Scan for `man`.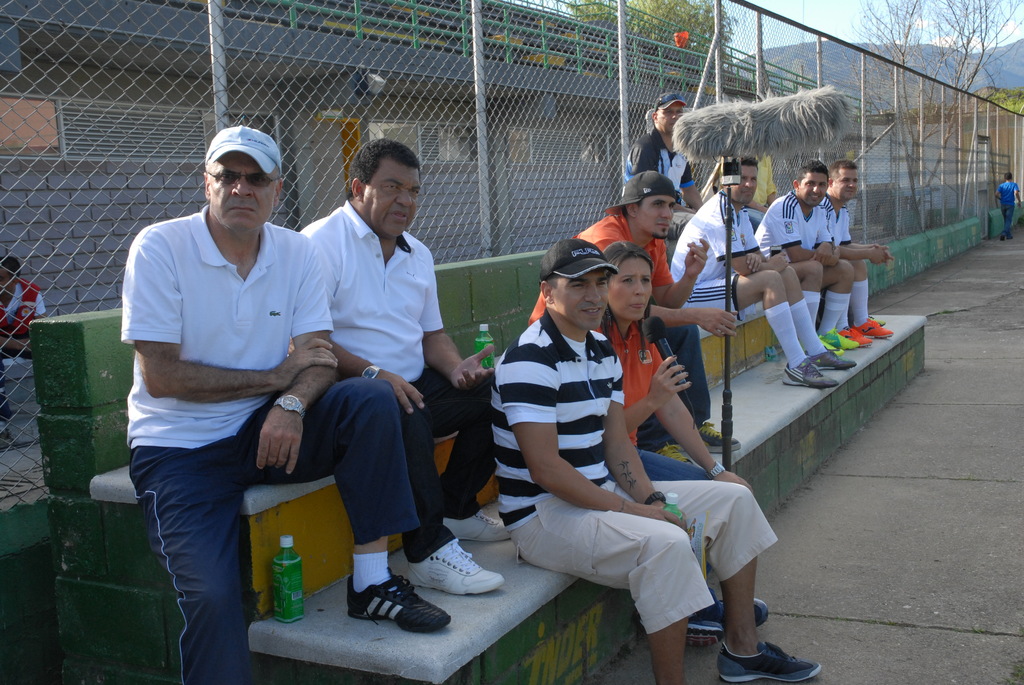
Scan result: x1=120, y1=116, x2=387, y2=667.
